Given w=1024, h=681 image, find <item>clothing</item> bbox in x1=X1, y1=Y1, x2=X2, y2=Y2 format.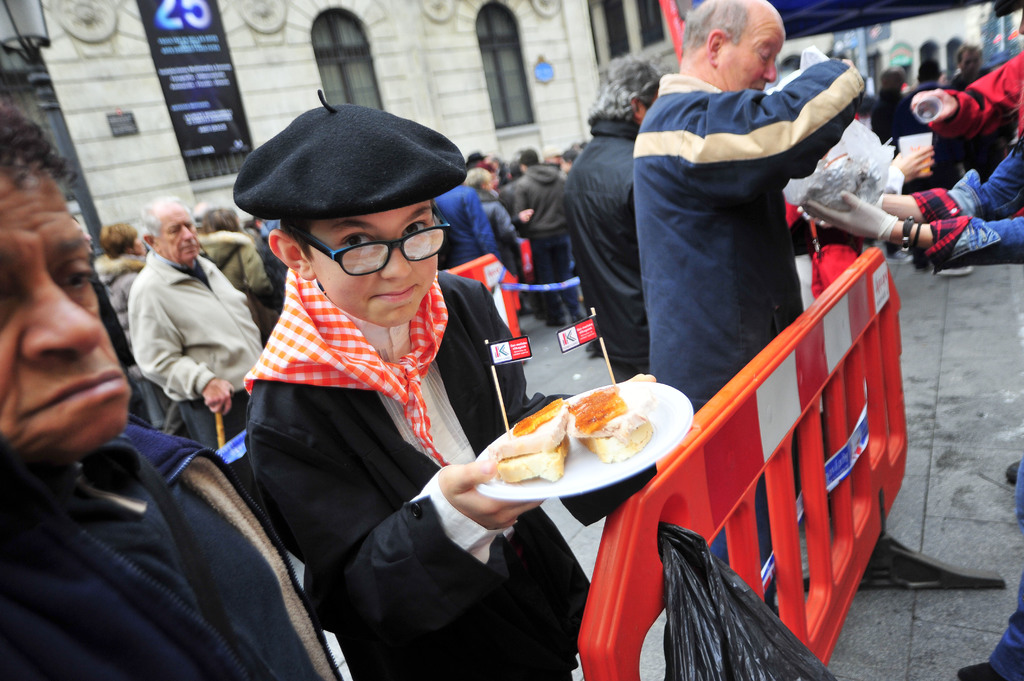
x1=89, y1=248, x2=143, y2=333.
